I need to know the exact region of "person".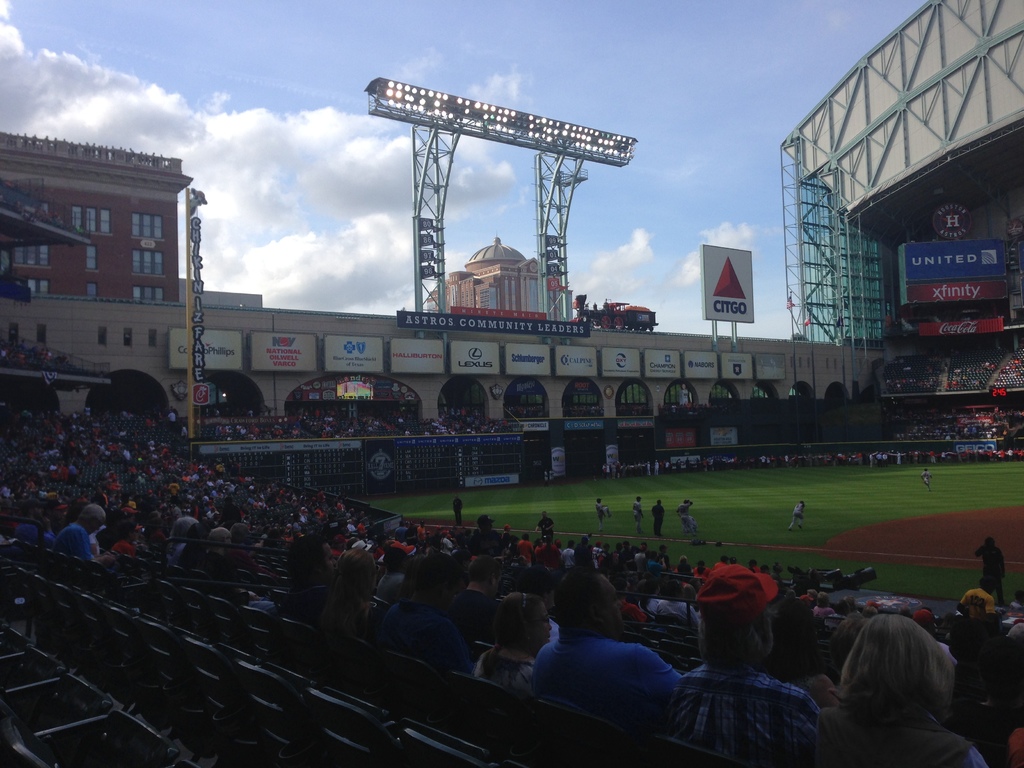
Region: 977:536:1004:605.
